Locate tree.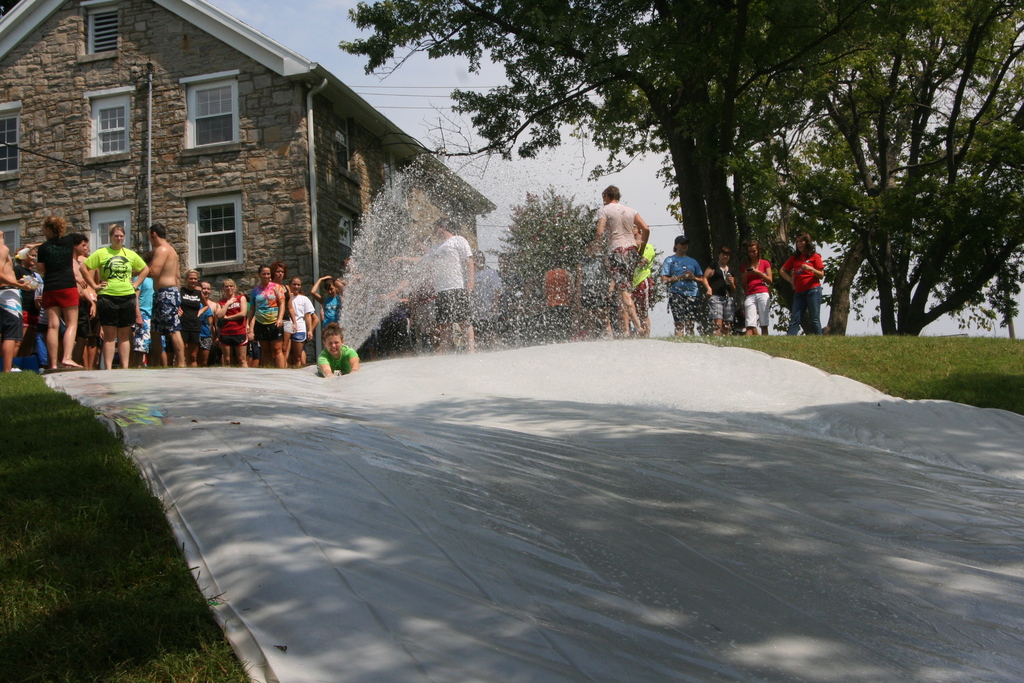
Bounding box: select_region(753, 0, 1008, 336).
